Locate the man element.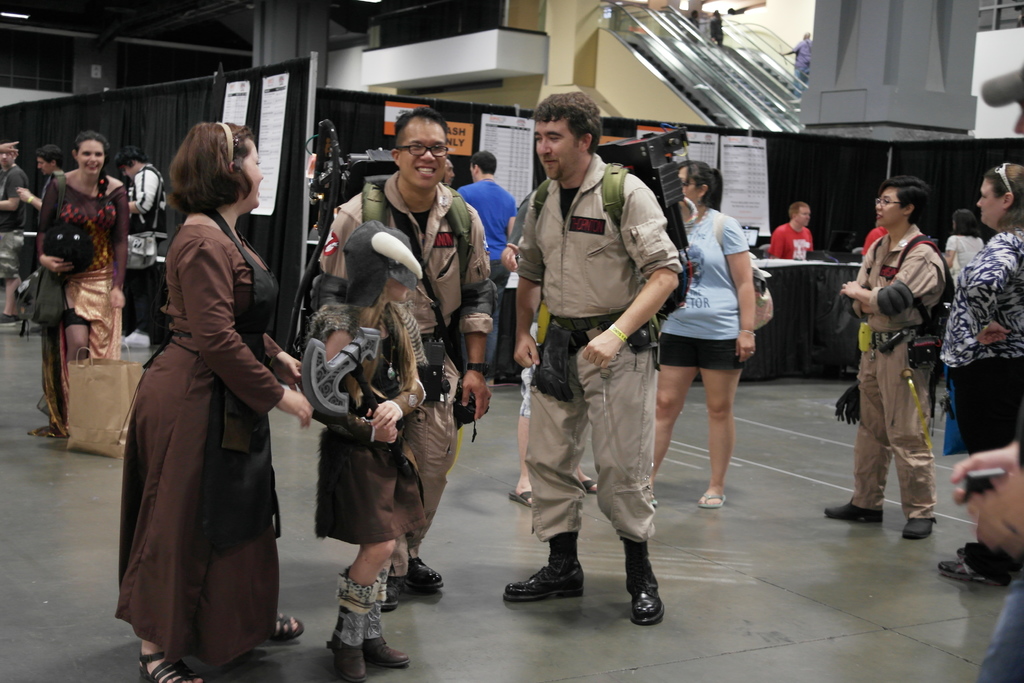
Element bbox: 323 106 496 612.
